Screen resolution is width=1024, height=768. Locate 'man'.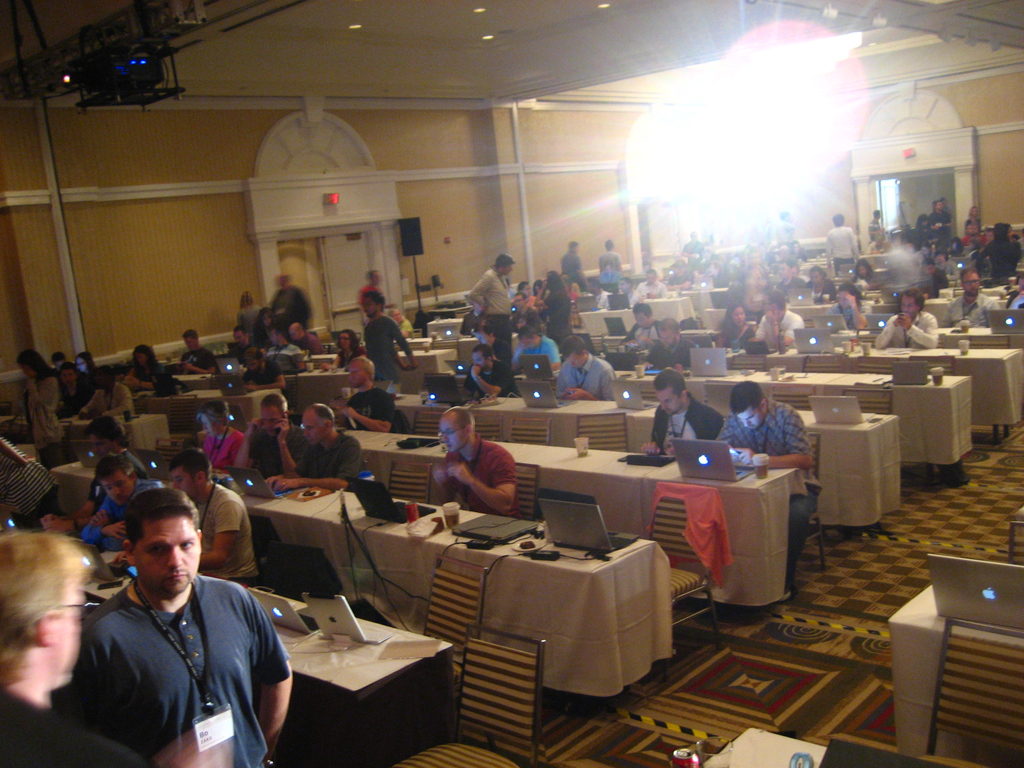
(225,326,251,376).
